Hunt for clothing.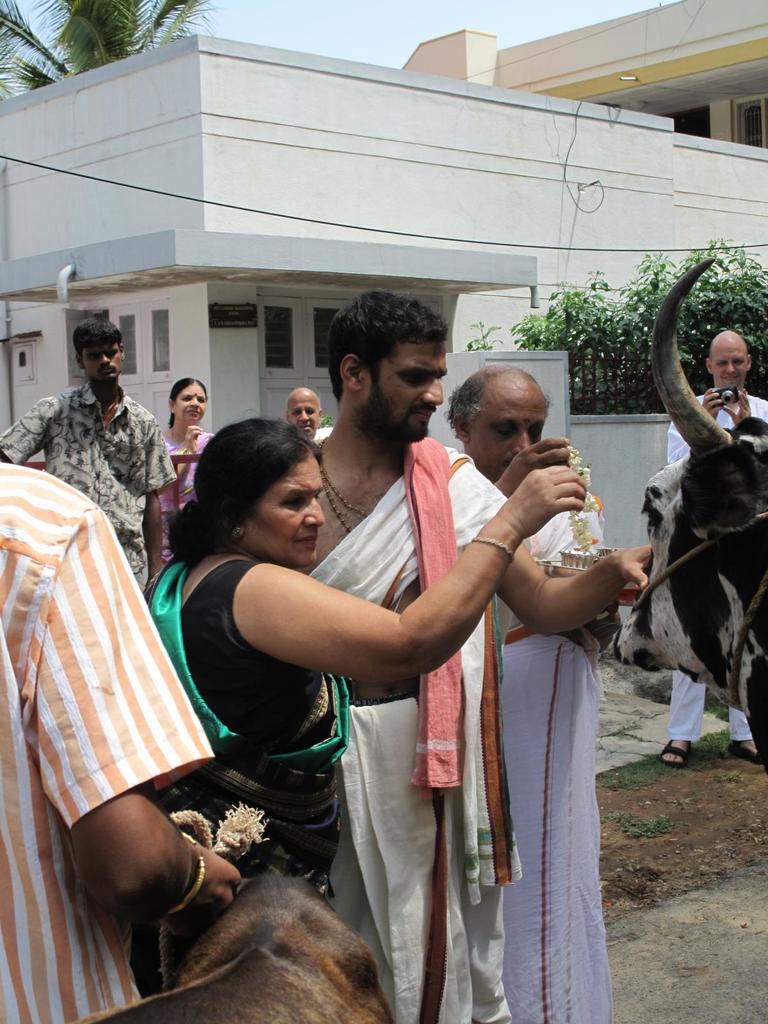
Hunted down at 495/491/616/1023.
